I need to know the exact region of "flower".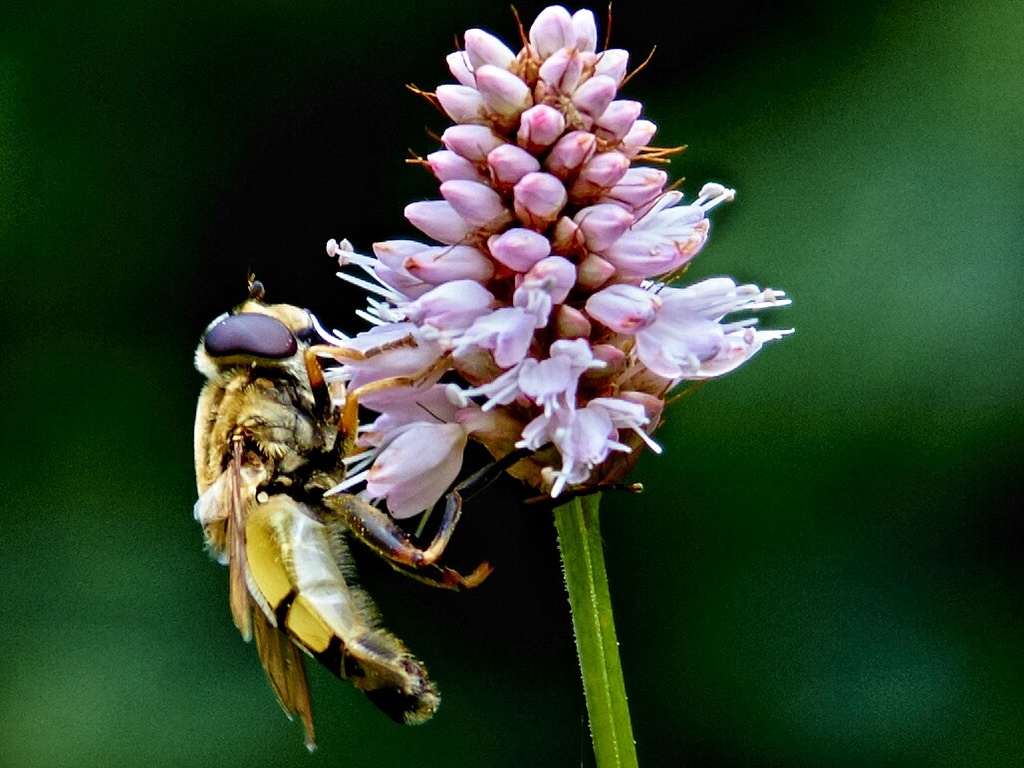
Region: 315, 308, 441, 410.
